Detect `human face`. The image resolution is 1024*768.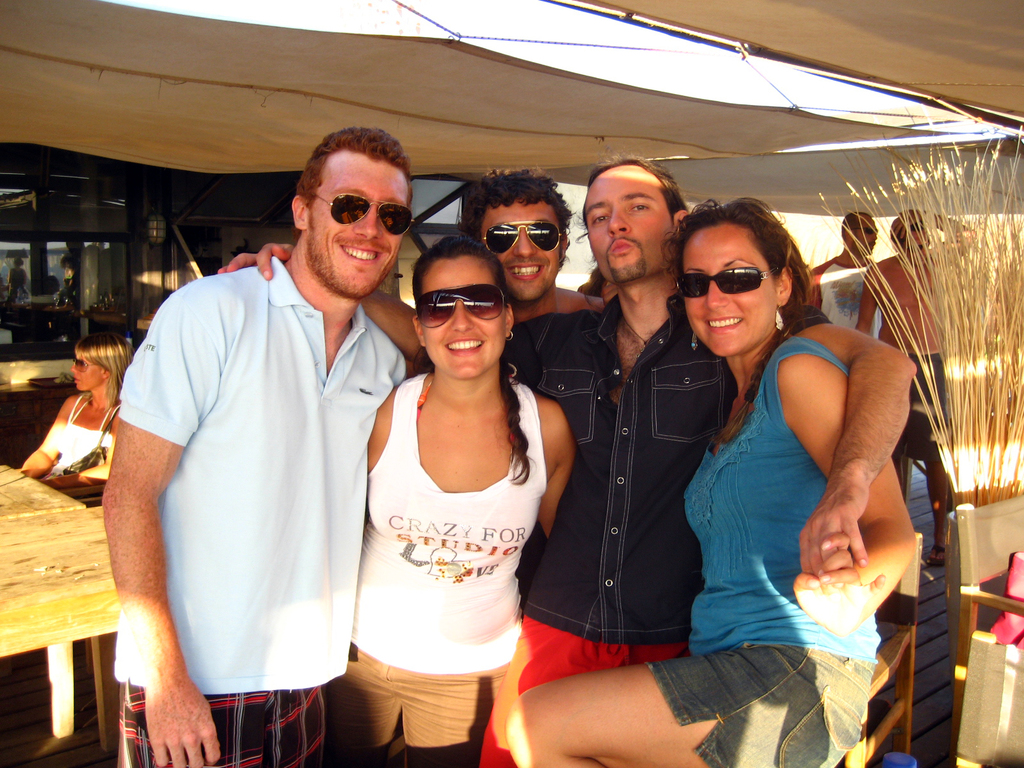
303, 150, 408, 300.
